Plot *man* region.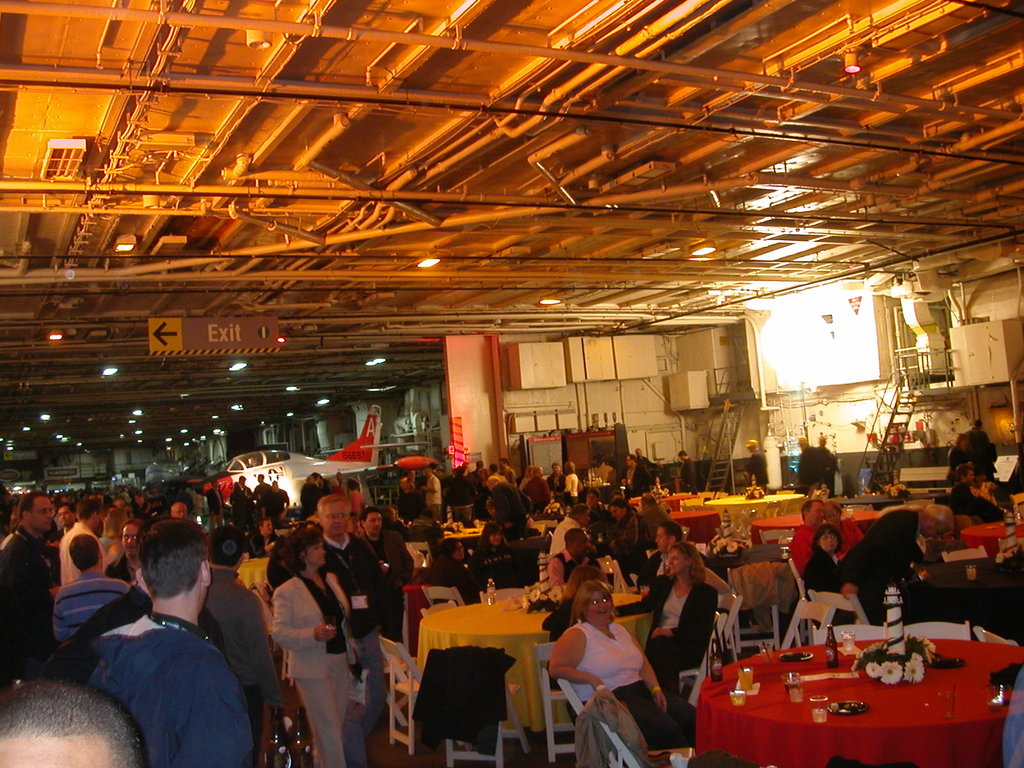
Plotted at select_region(813, 434, 842, 491).
